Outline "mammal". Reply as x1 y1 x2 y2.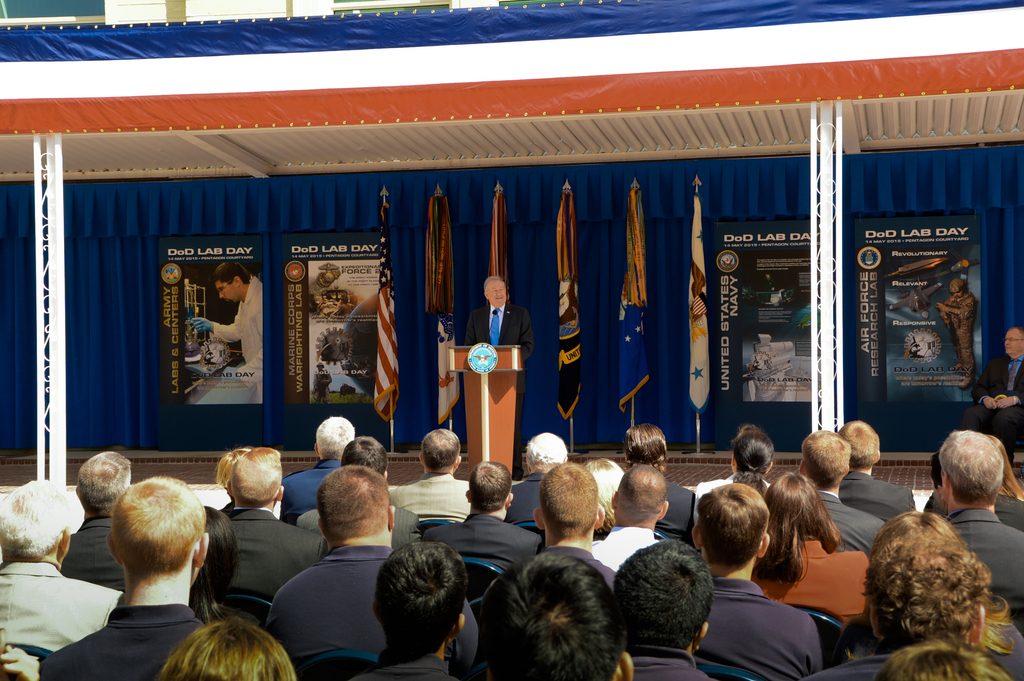
215 450 246 517.
